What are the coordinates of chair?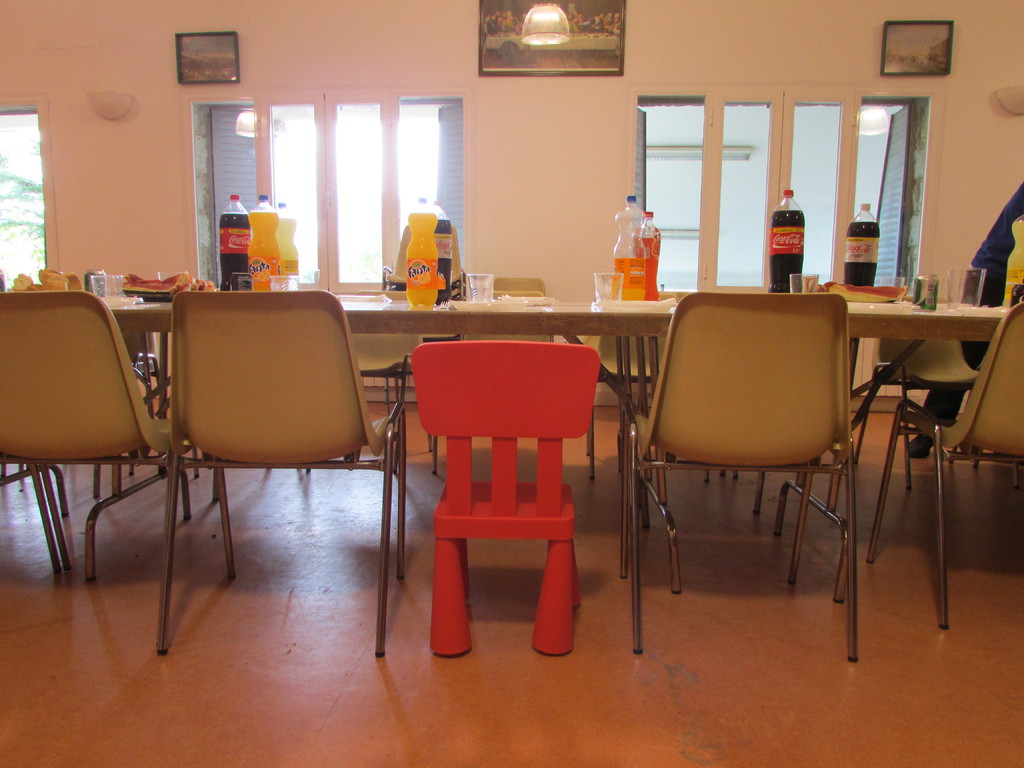
rect(576, 328, 723, 481).
